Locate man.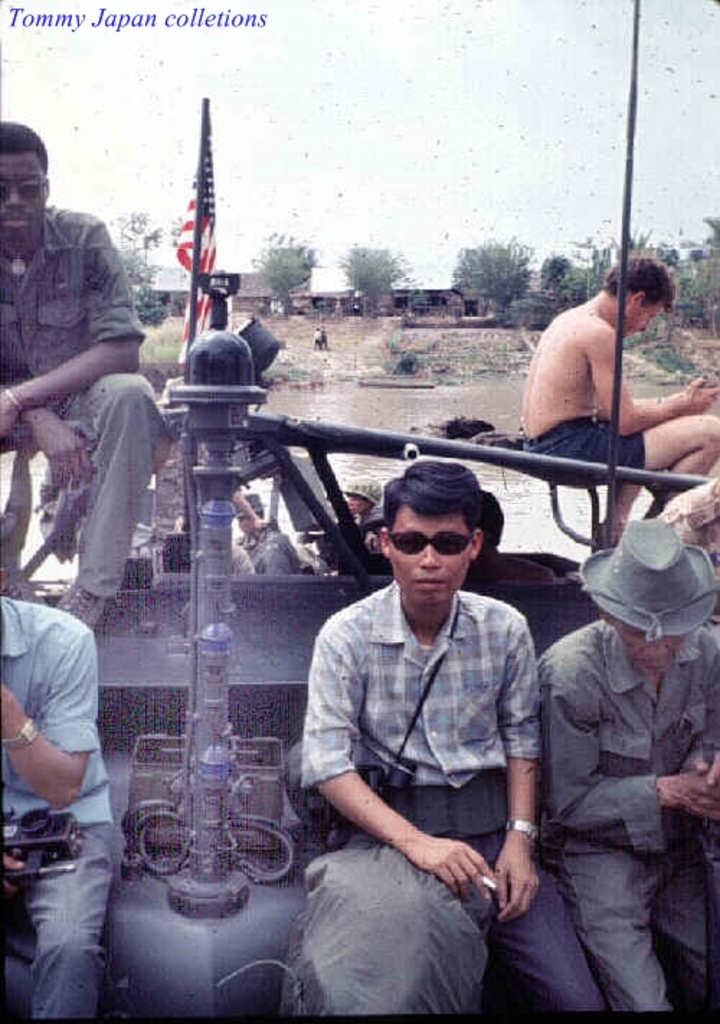
Bounding box: [left=278, top=461, right=567, bottom=982].
